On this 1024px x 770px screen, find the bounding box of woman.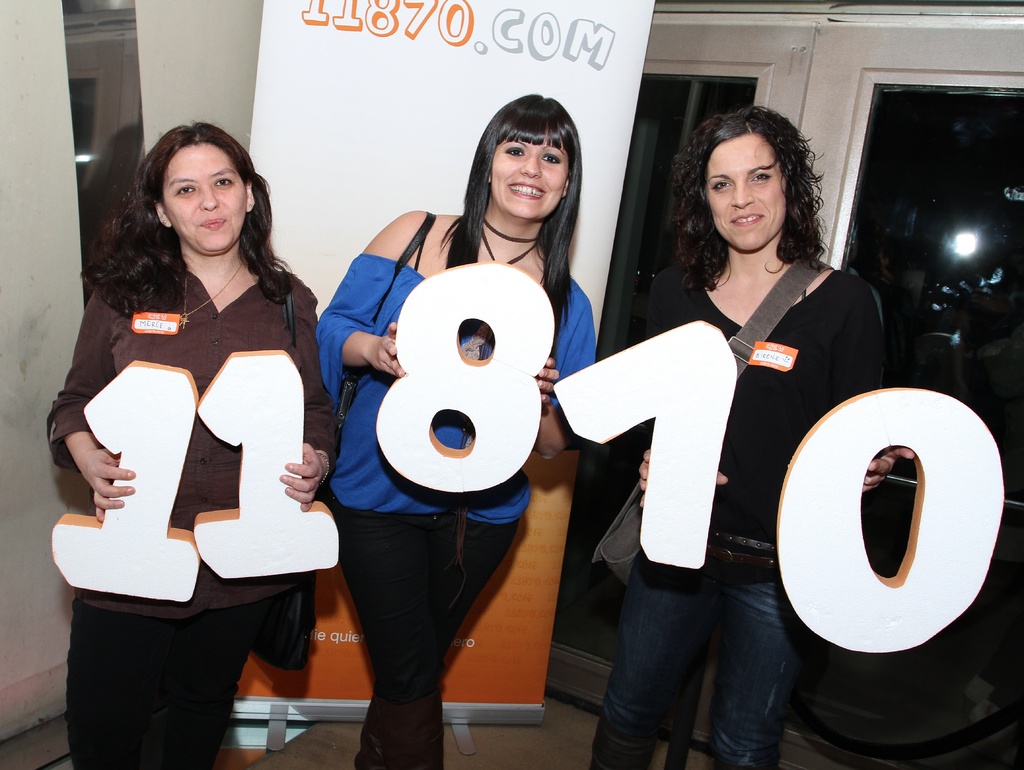
Bounding box: [47, 113, 346, 769].
